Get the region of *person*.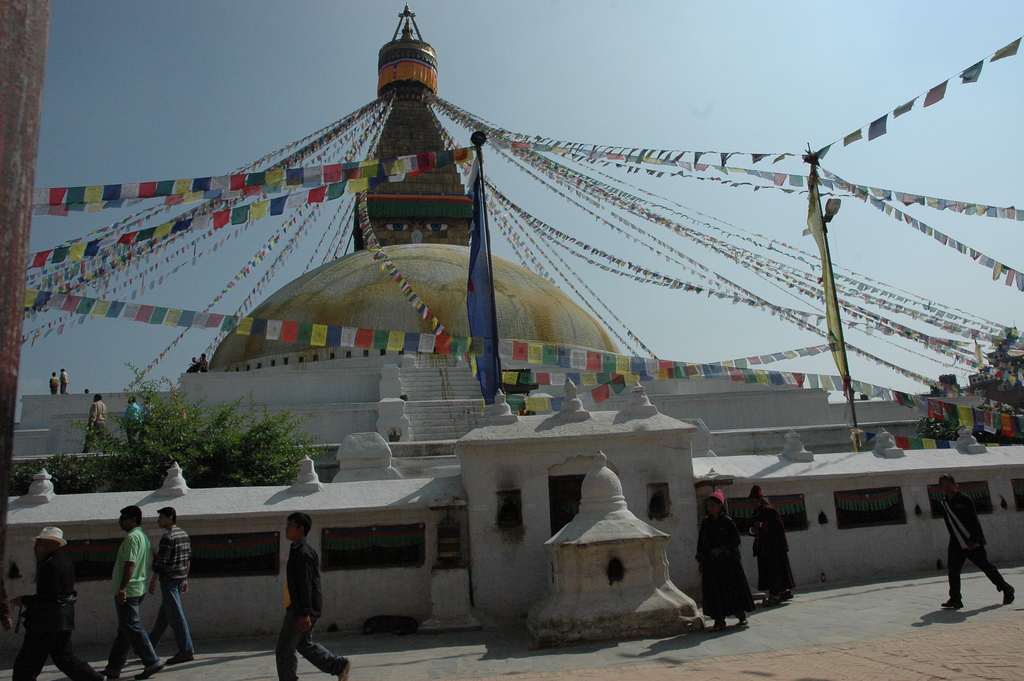
x1=940, y1=473, x2=1016, y2=607.
